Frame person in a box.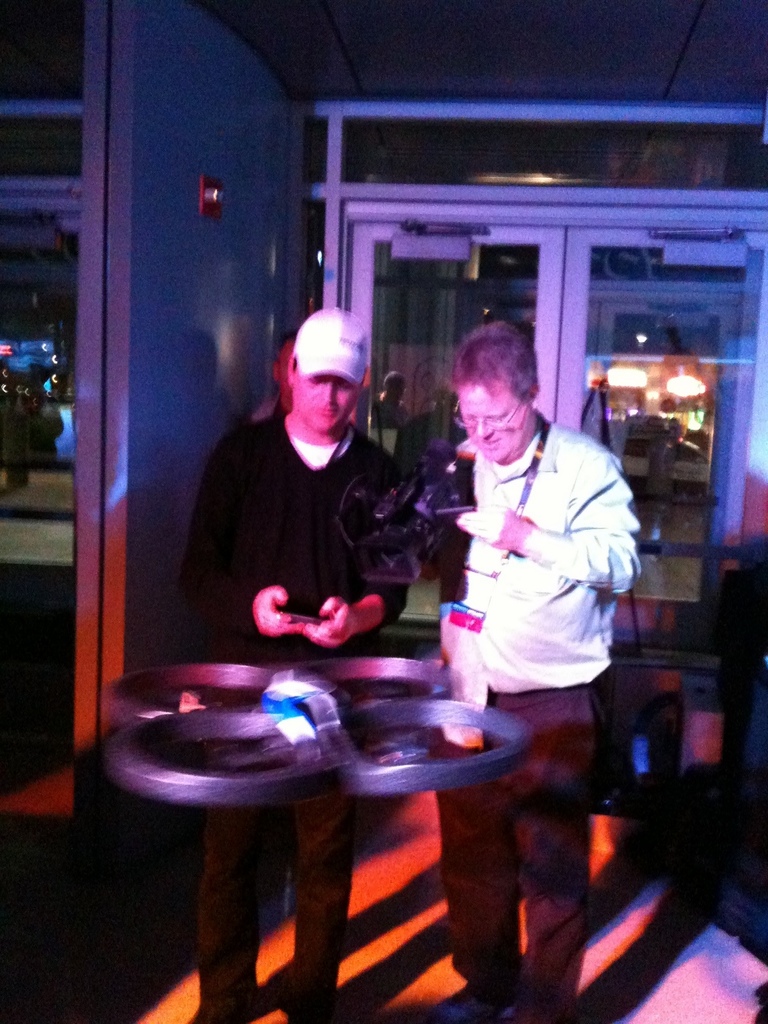
bbox(171, 304, 374, 1014).
